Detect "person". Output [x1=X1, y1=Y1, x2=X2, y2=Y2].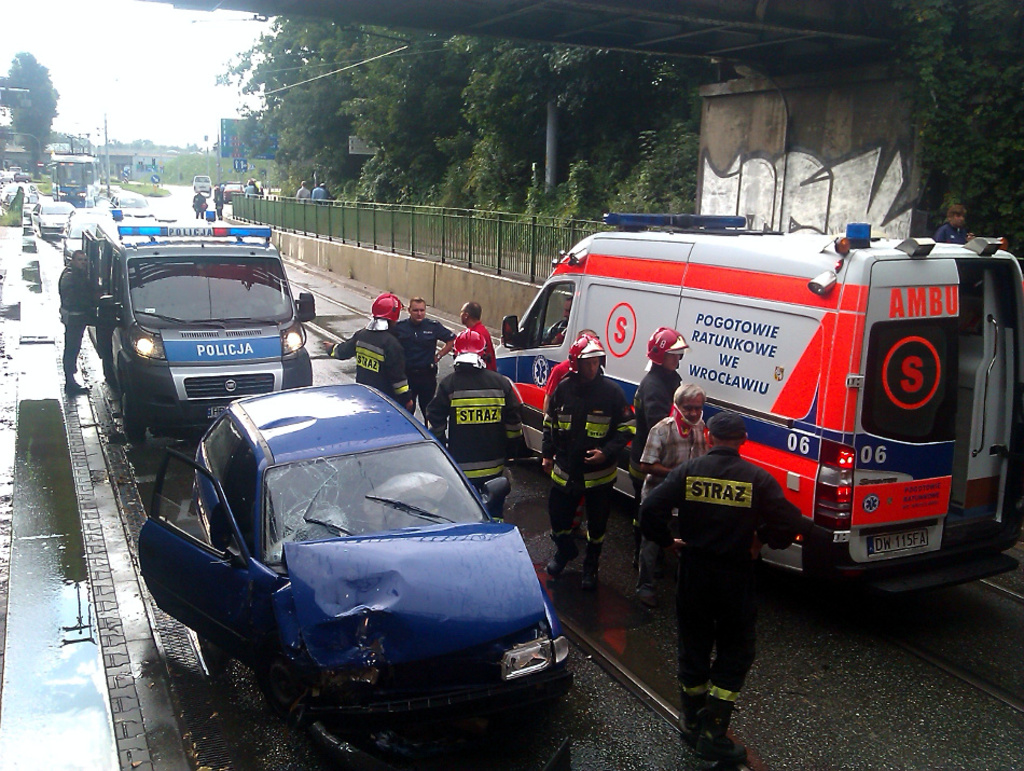
[x1=56, y1=249, x2=102, y2=397].
